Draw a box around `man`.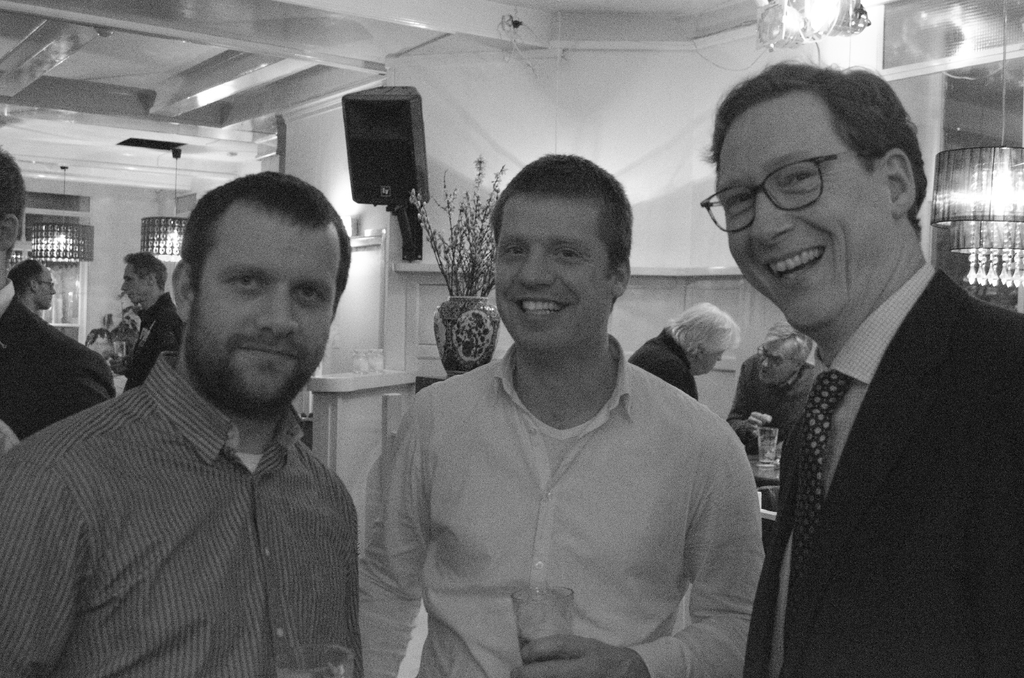
pyautogui.locateOnScreen(0, 170, 364, 677).
